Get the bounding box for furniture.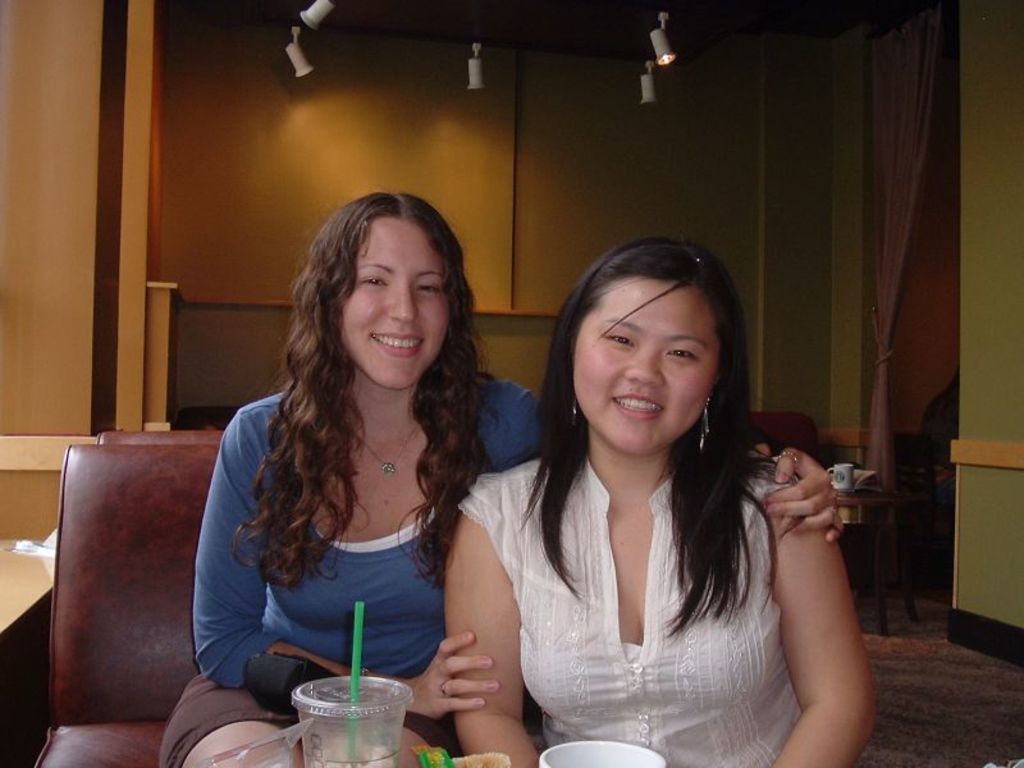
(left=101, top=431, right=225, bottom=438).
